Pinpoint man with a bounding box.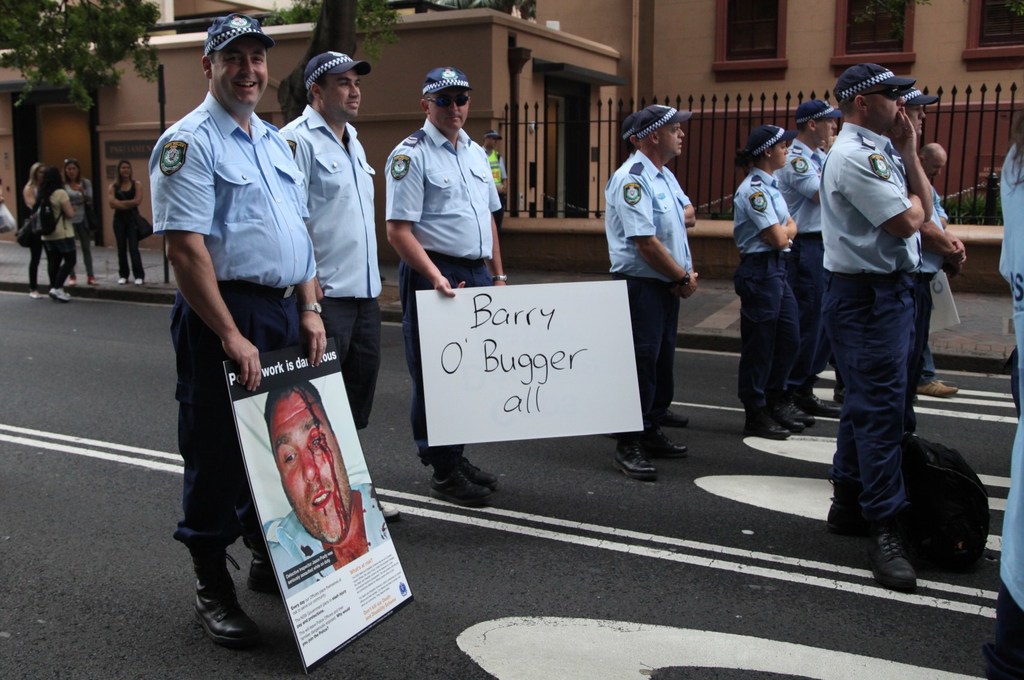
385, 67, 508, 501.
